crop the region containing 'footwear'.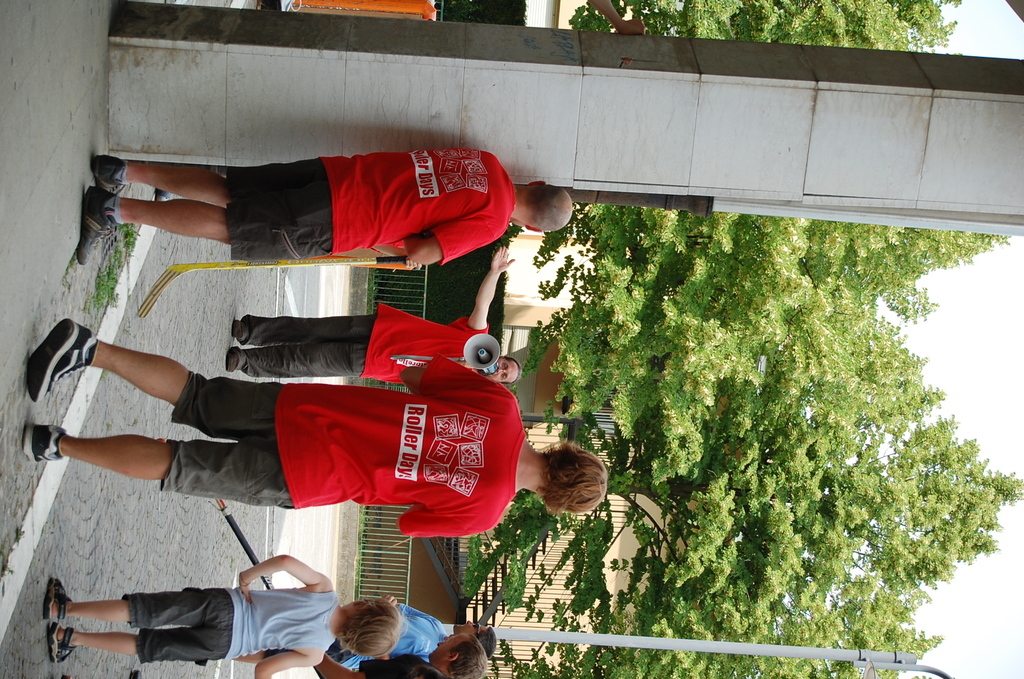
Crop region: x1=53, y1=622, x2=75, y2=666.
